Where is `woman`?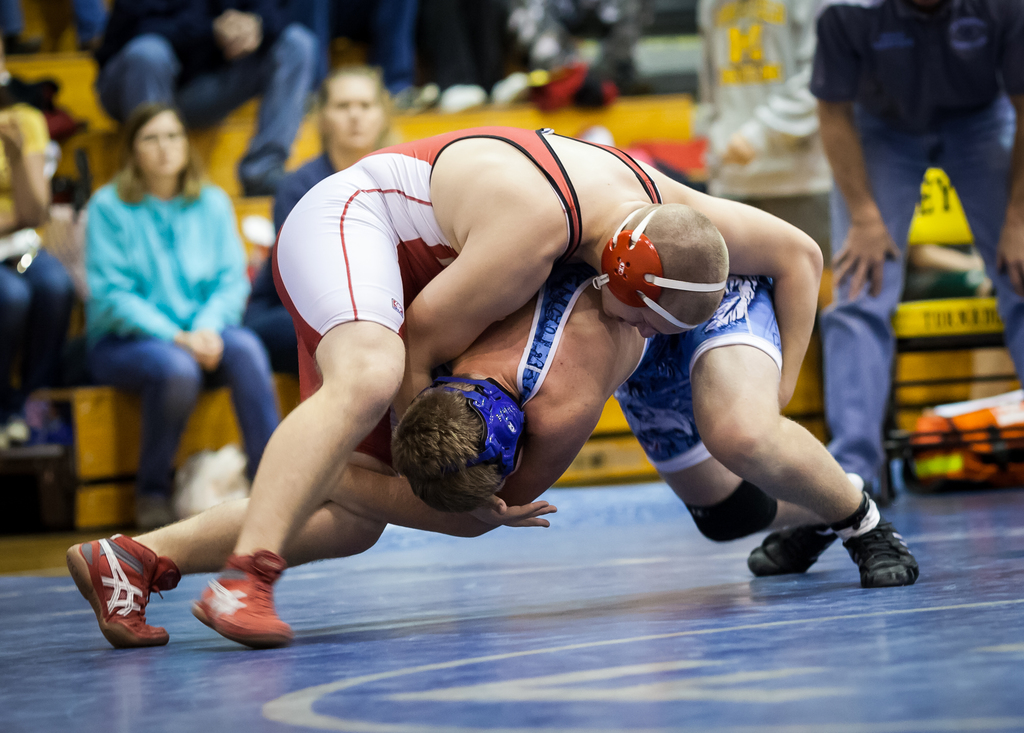
left=237, top=61, right=410, bottom=389.
